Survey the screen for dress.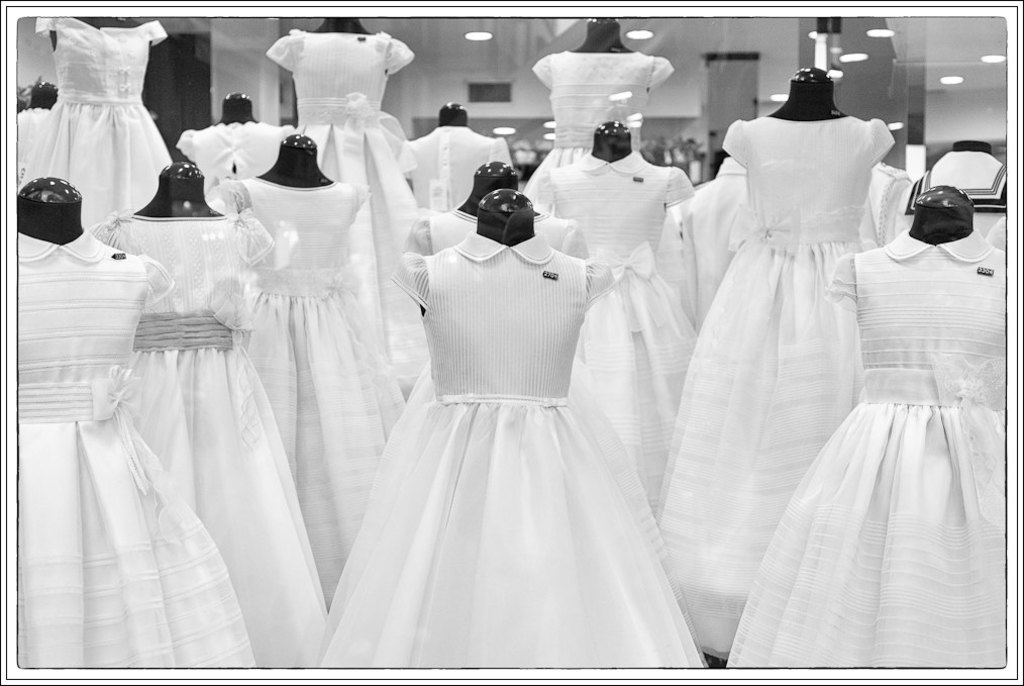
Survey found: (392, 127, 514, 224).
